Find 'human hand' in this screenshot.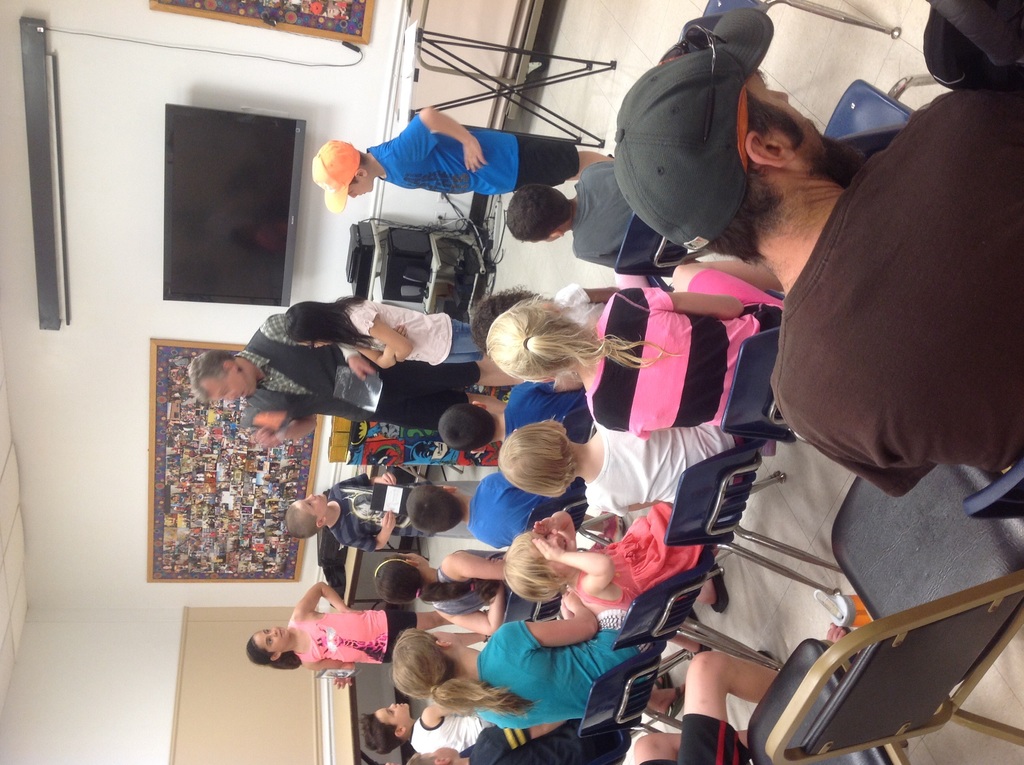
The bounding box for 'human hand' is bbox=(463, 135, 487, 173).
